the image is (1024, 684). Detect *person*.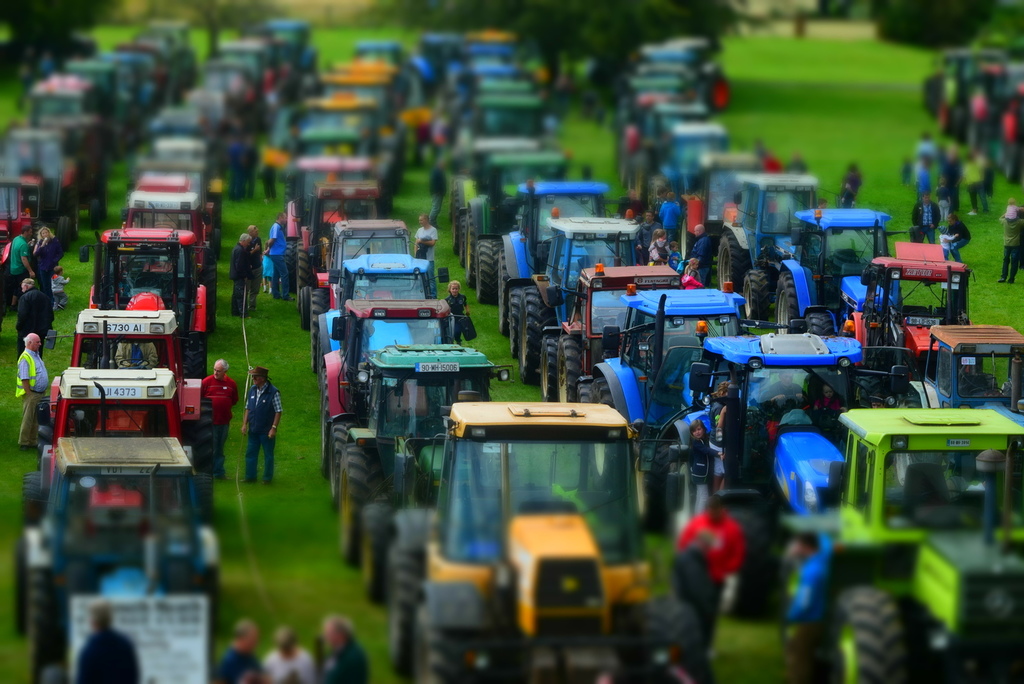
Detection: {"x1": 674, "y1": 532, "x2": 716, "y2": 682}.
